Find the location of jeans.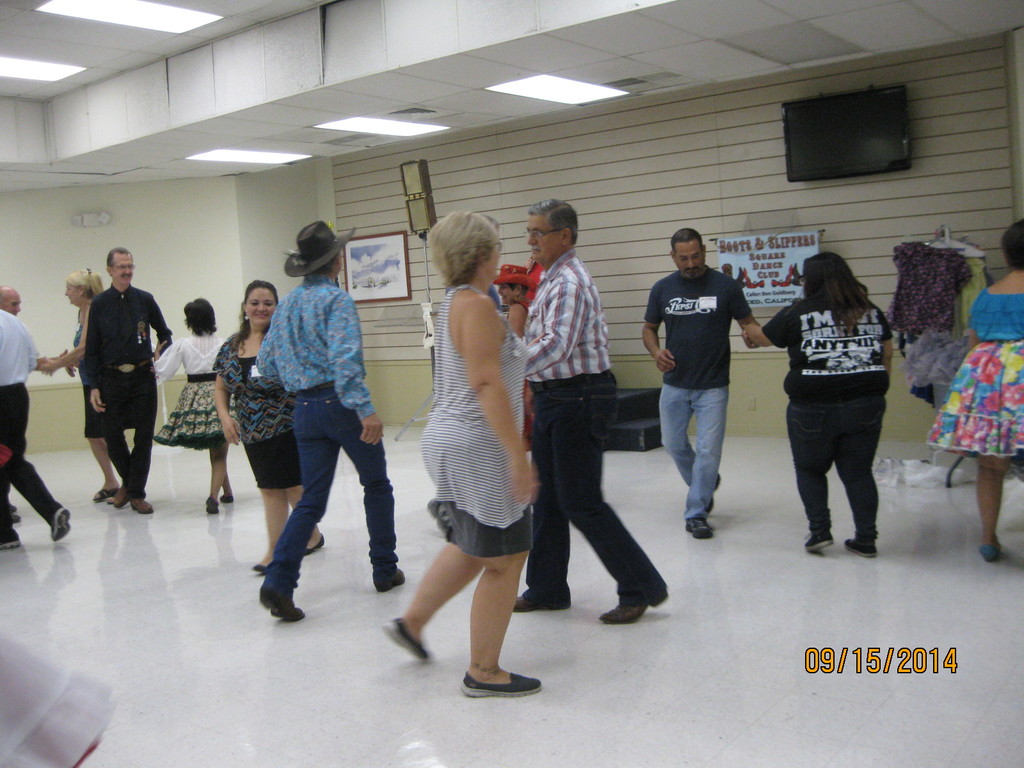
Location: <box>525,373,666,603</box>.
